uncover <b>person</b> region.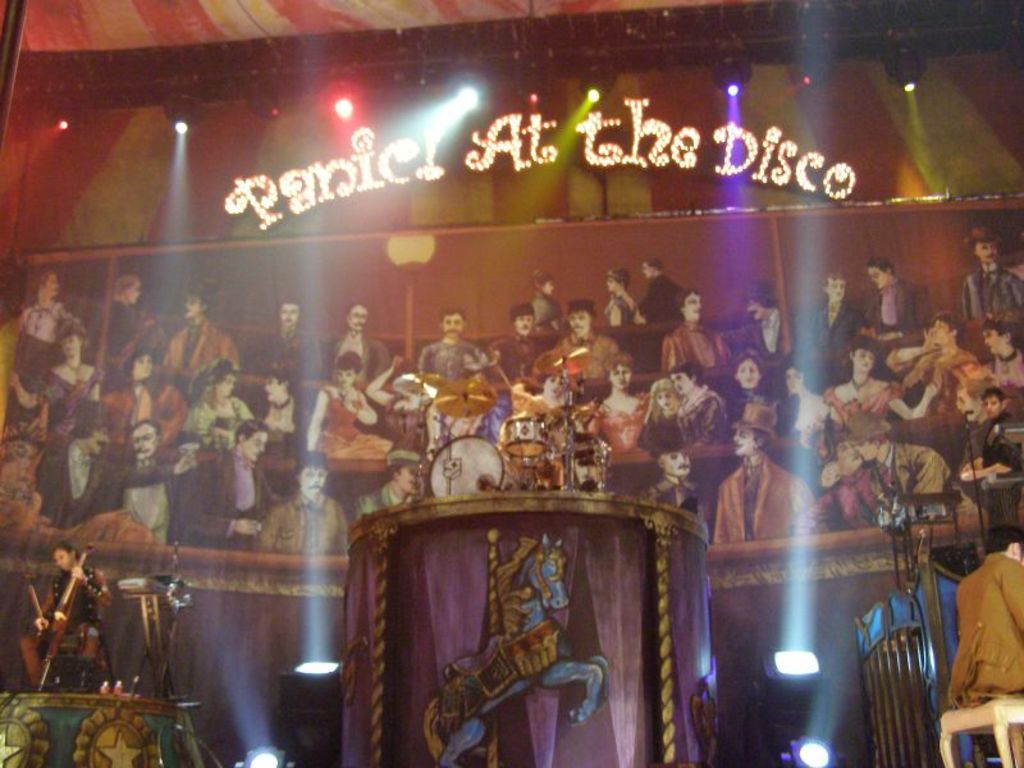
Uncovered: detection(724, 348, 780, 411).
